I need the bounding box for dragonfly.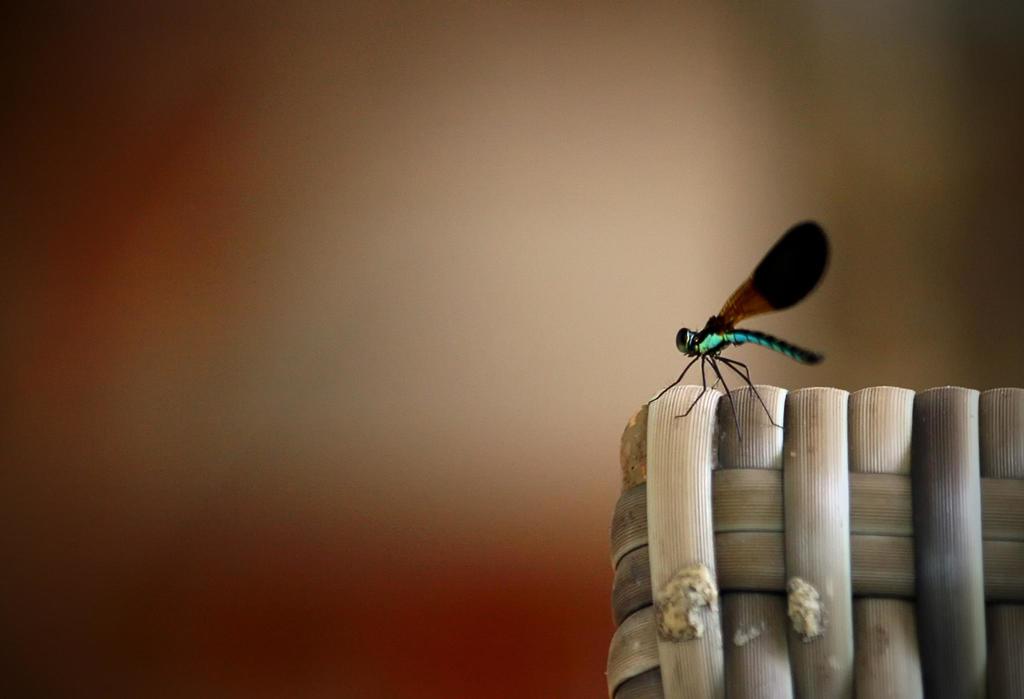
Here it is: (x1=653, y1=226, x2=826, y2=446).
